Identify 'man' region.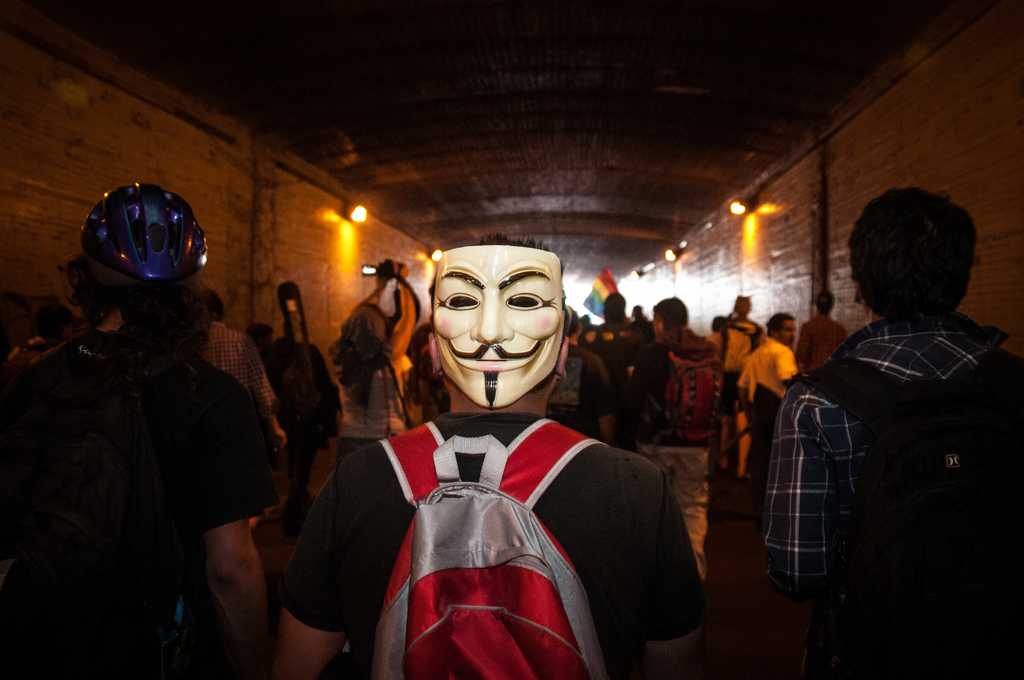
Region: pyautogui.locateOnScreen(577, 298, 645, 444).
